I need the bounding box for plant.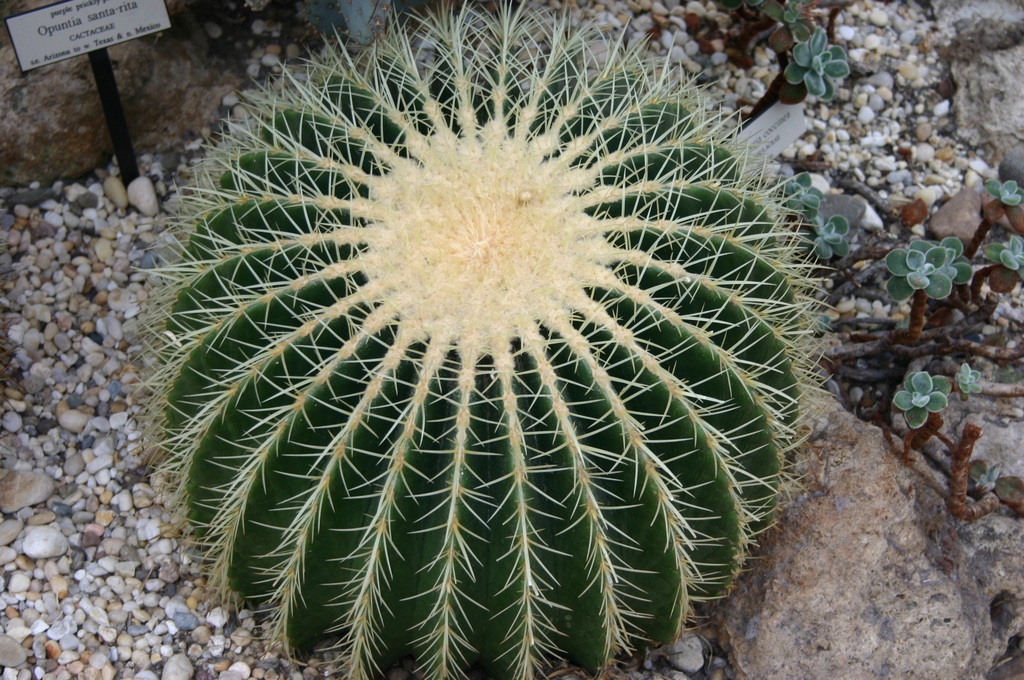
Here it is: 894,225,982,295.
